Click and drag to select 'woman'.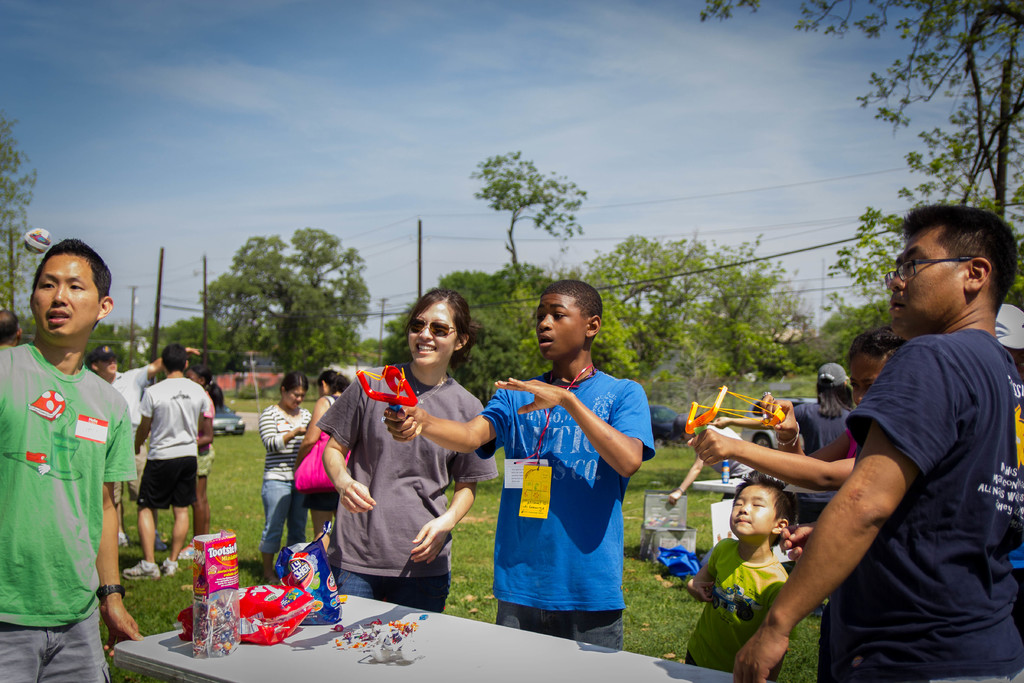
Selection: locate(261, 372, 309, 572).
